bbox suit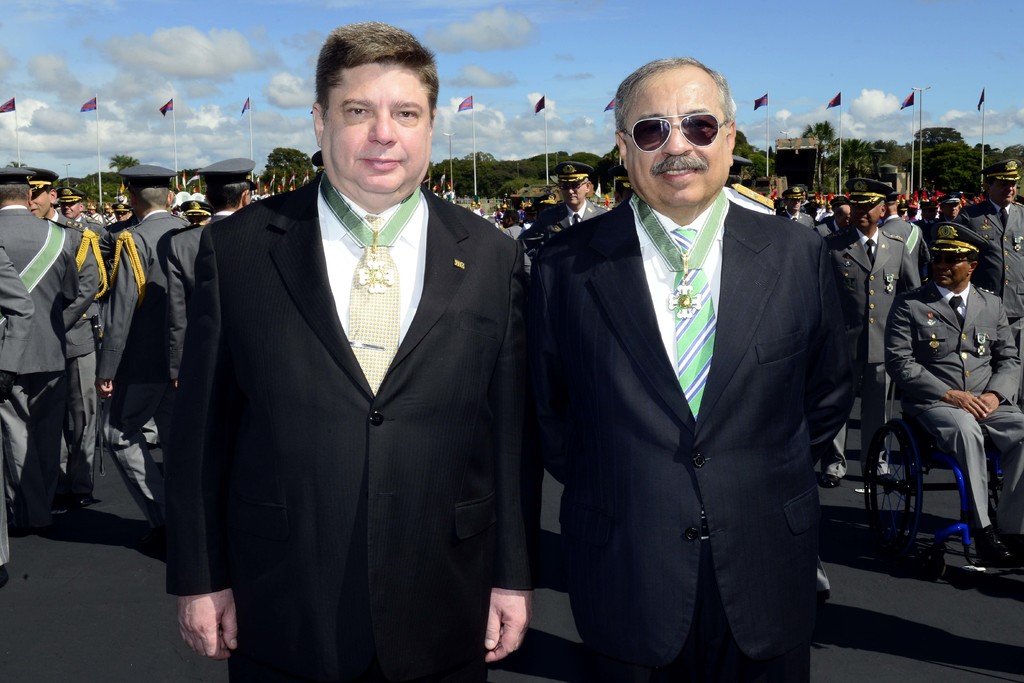
region(165, 161, 532, 682)
